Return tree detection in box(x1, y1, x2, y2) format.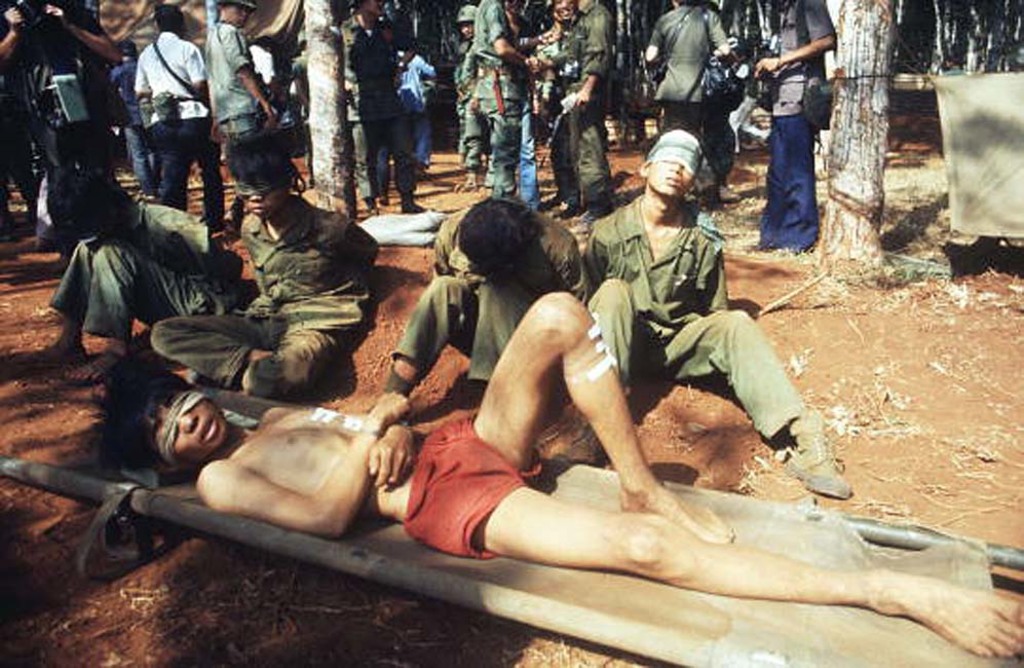
box(302, 0, 365, 242).
